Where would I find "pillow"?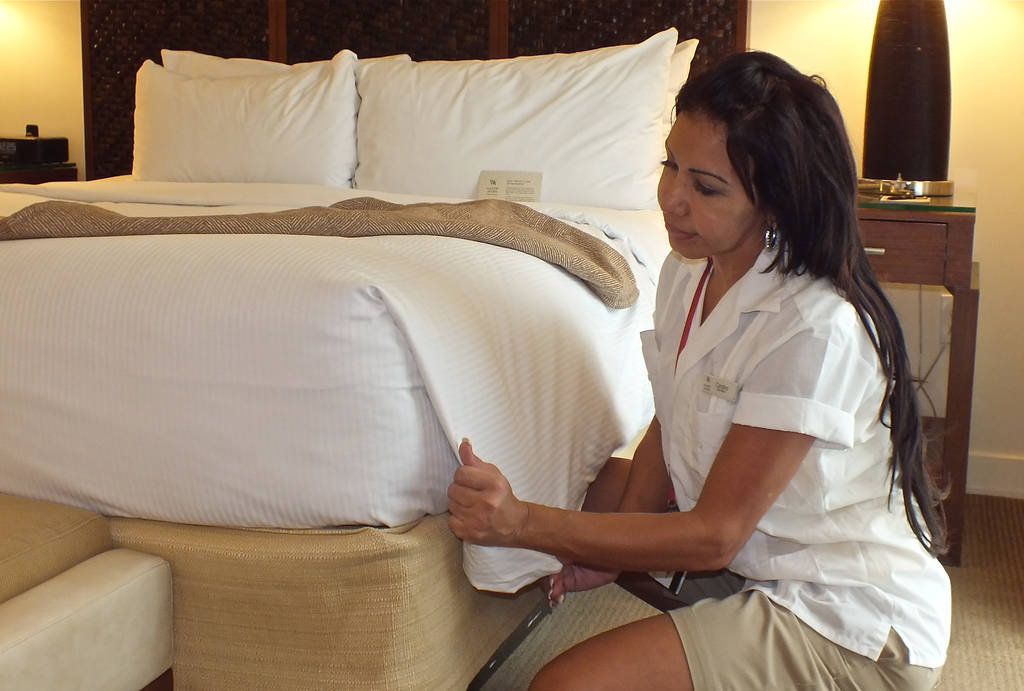
At bbox=(348, 25, 676, 200).
